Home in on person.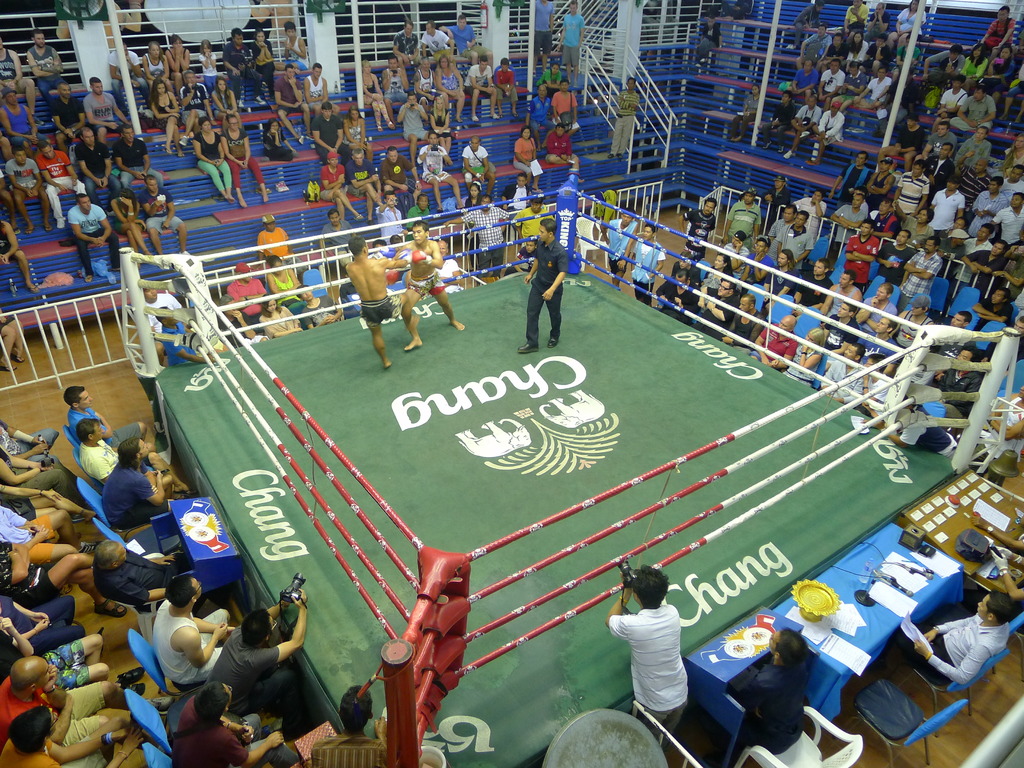
Homed in at {"left": 264, "top": 290, "right": 305, "bottom": 339}.
